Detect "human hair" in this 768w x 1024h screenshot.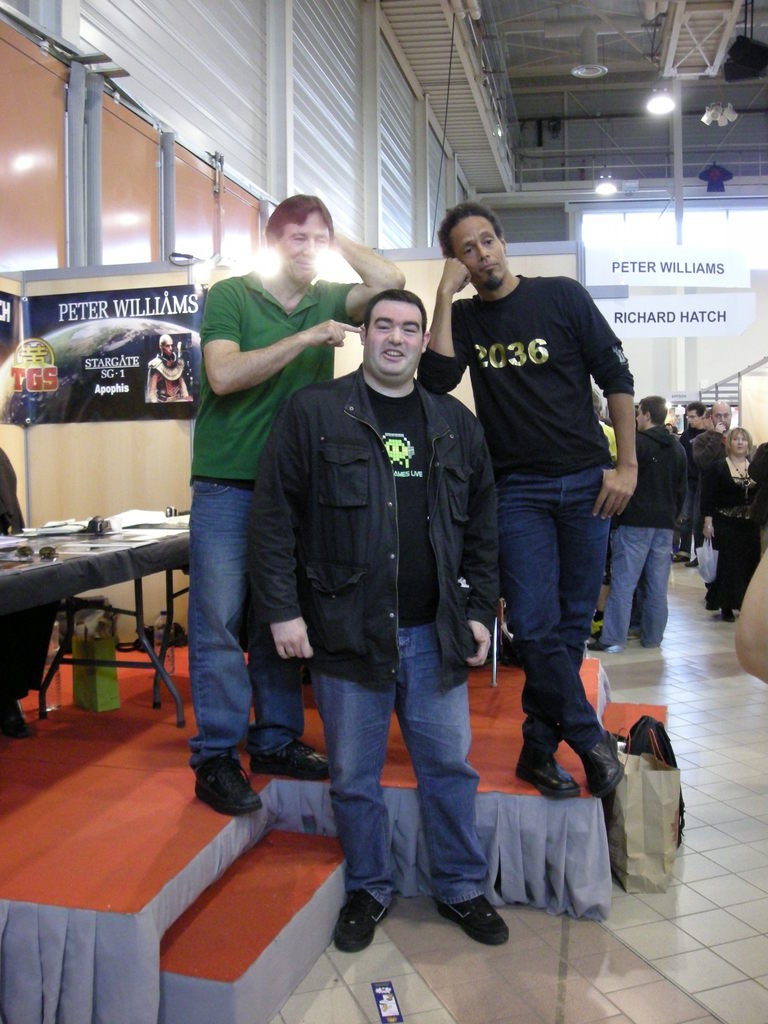
Detection: [left=707, top=405, right=732, bottom=426].
